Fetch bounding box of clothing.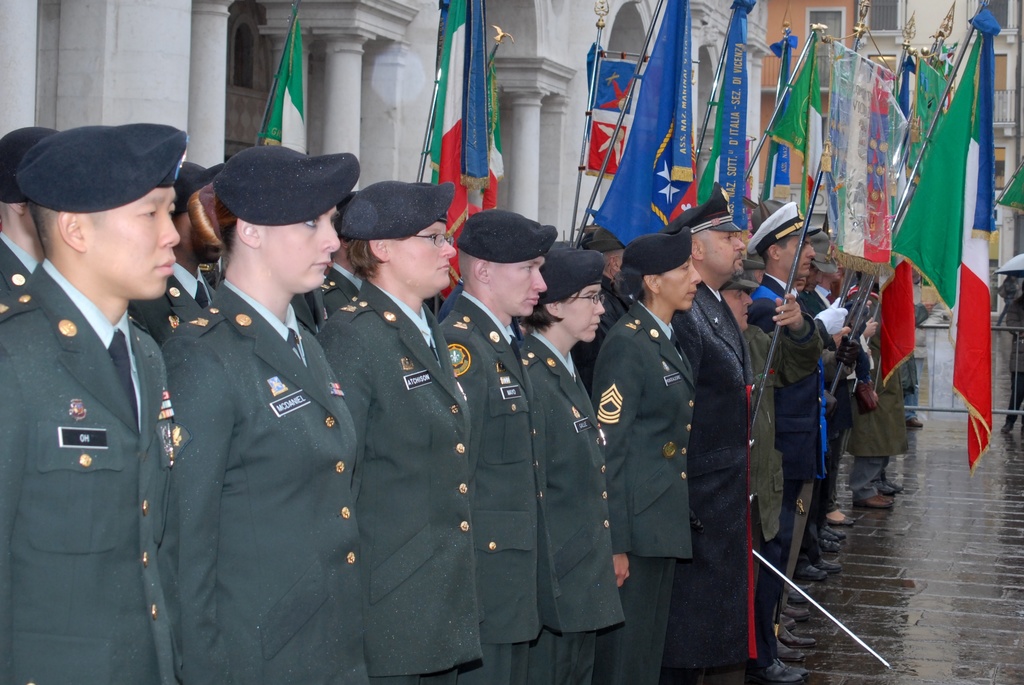
Bbox: (0,254,184,684).
